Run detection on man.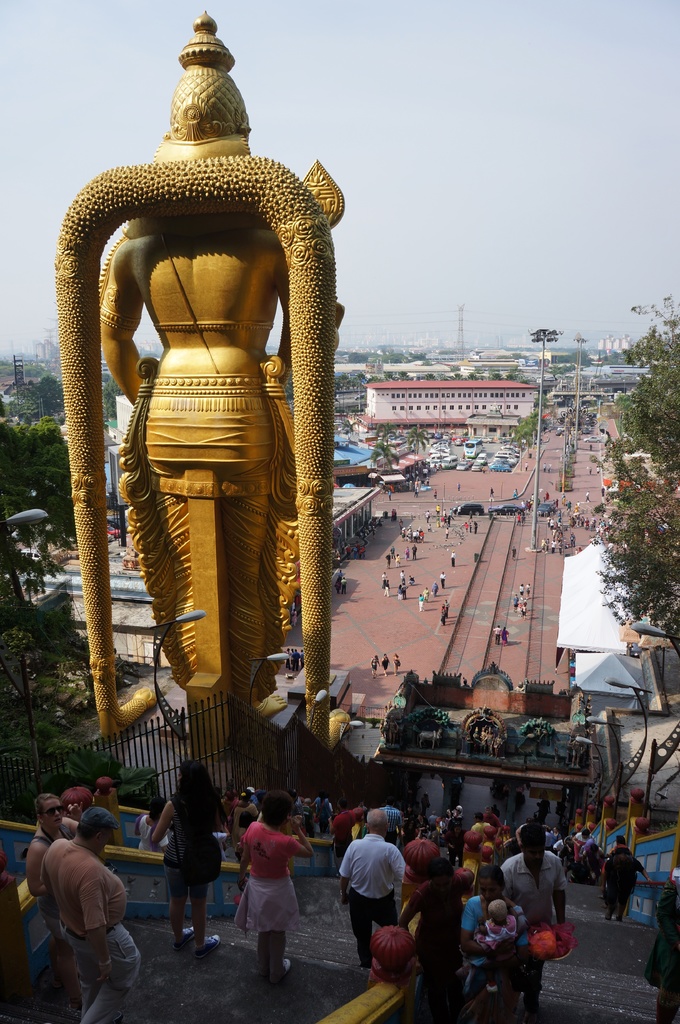
Result: locate(569, 530, 574, 546).
